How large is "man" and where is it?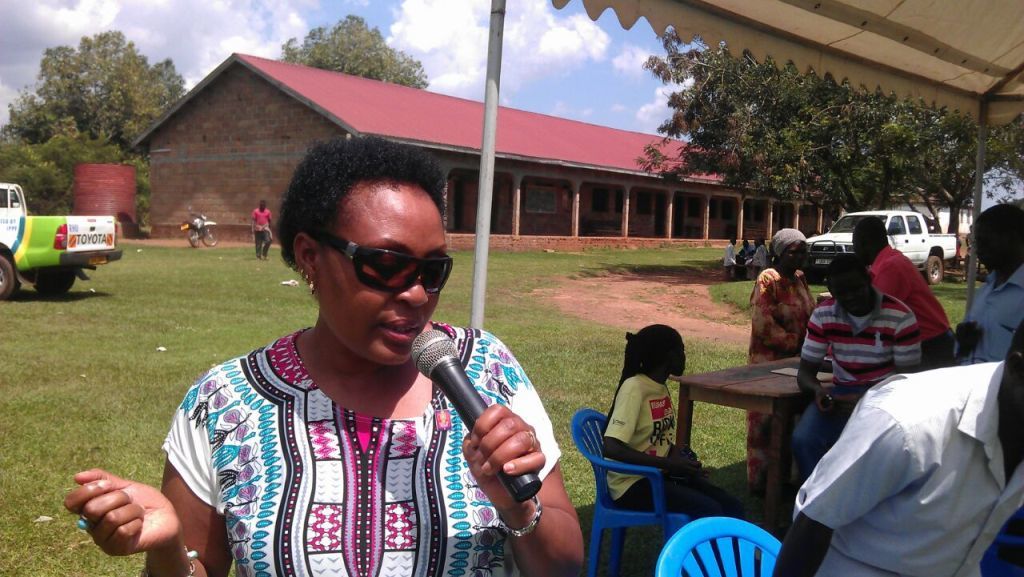
Bounding box: bbox(852, 217, 951, 358).
